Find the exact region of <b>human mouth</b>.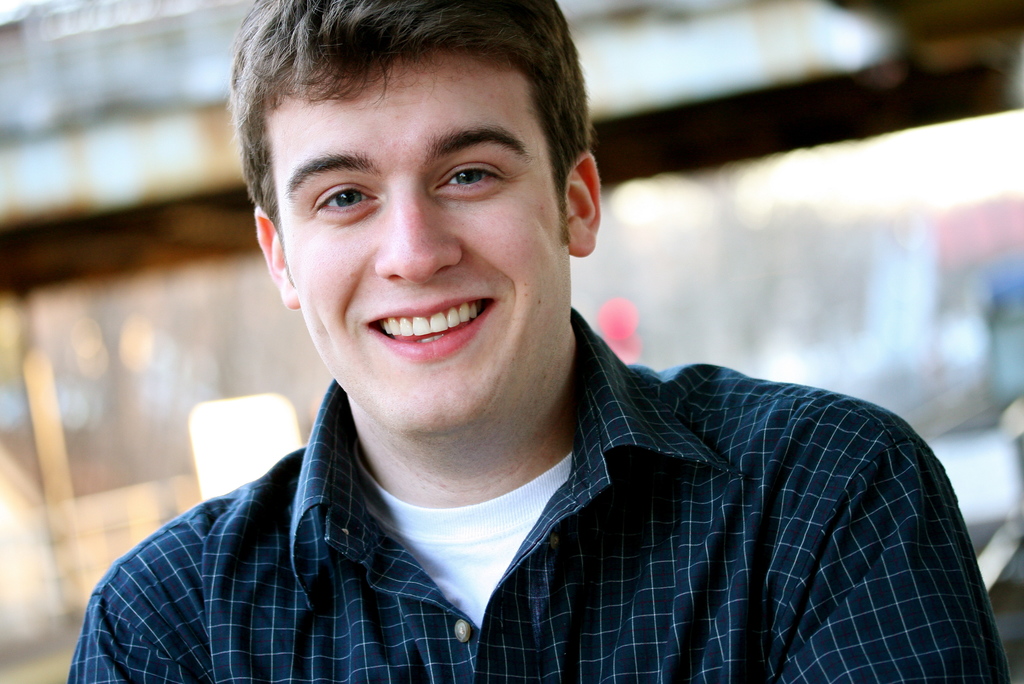
Exact region: Rect(351, 298, 508, 360).
